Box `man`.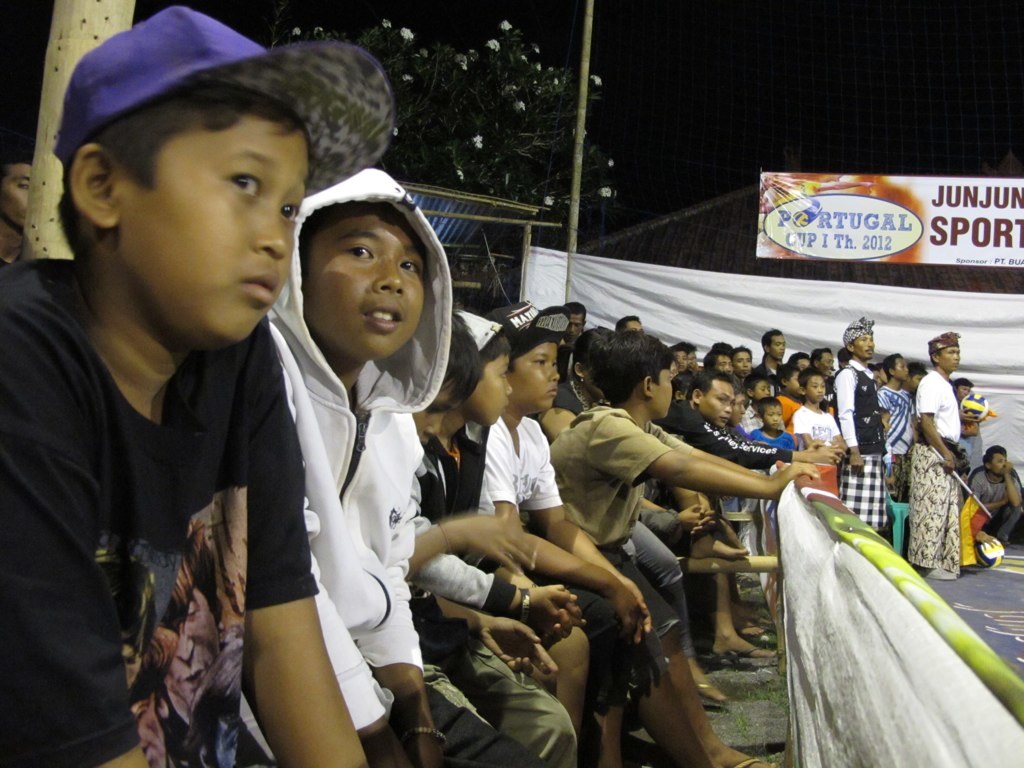
{"left": 911, "top": 326, "right": 961, "bottom": 581}.
